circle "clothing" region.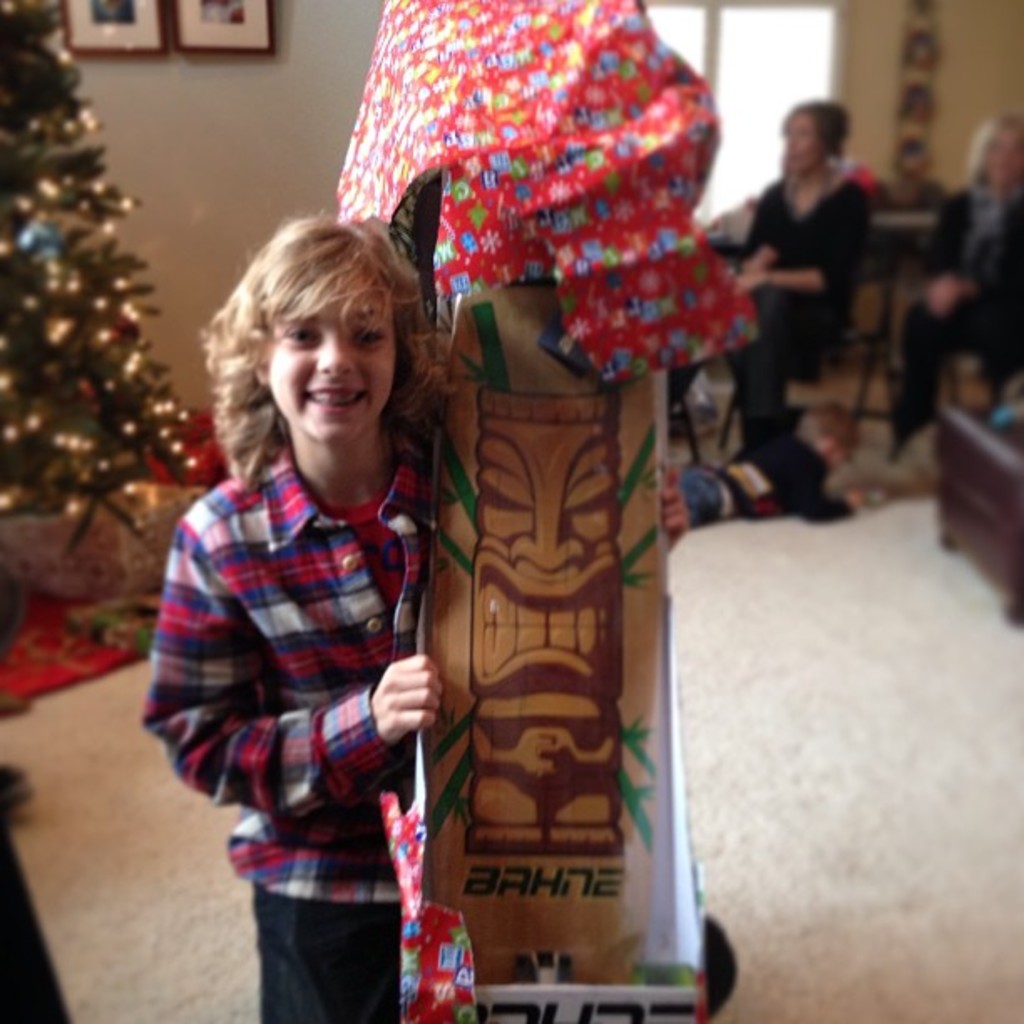
Region: Rect(134, 438, 440, 900).
